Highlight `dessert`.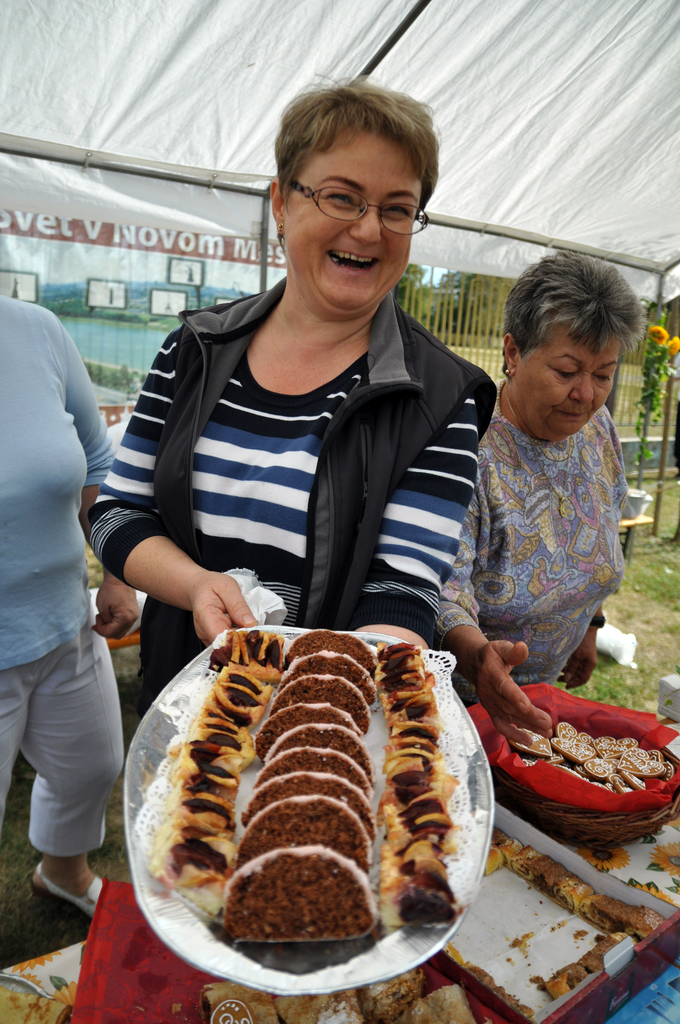
Highlighted region: (0,986,80,1023).
